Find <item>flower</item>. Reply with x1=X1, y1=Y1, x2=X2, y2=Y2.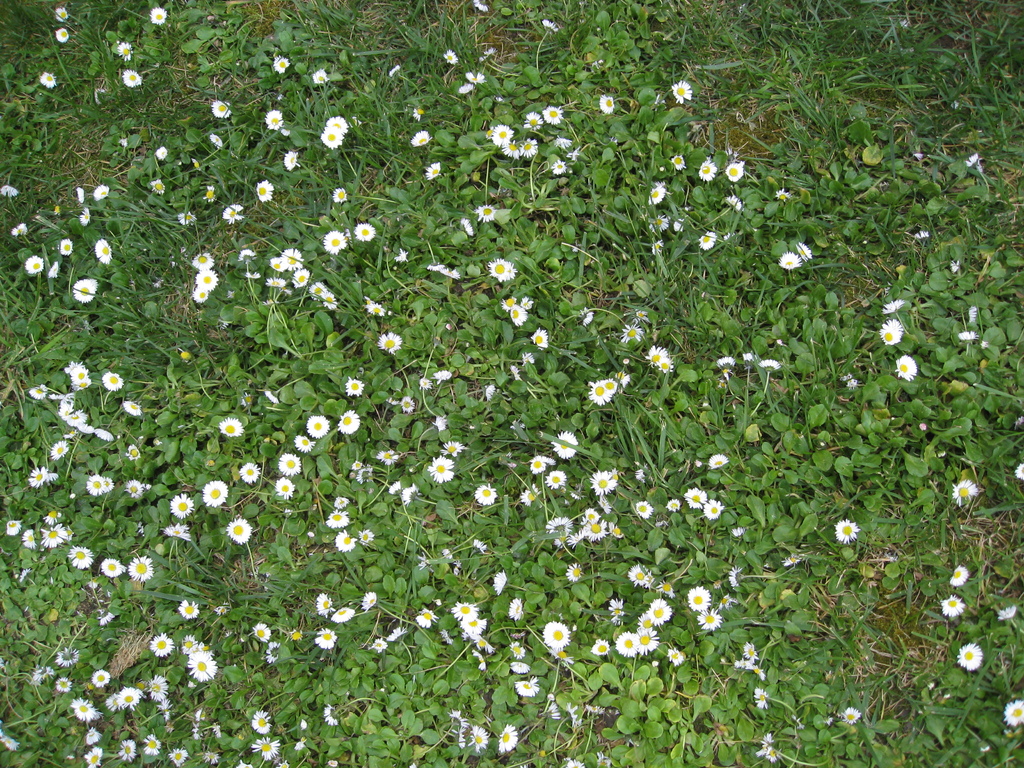
x1=472, y1=484, x2=496, y2=503.
